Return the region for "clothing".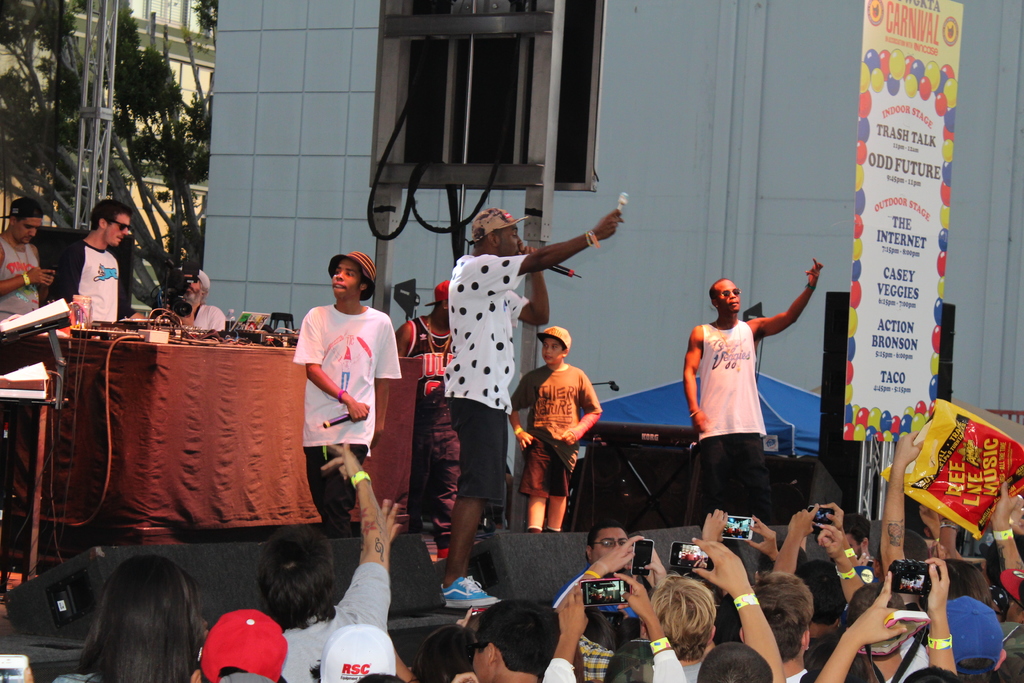
[x1=0, y1=236, x2=47, y2=324].
